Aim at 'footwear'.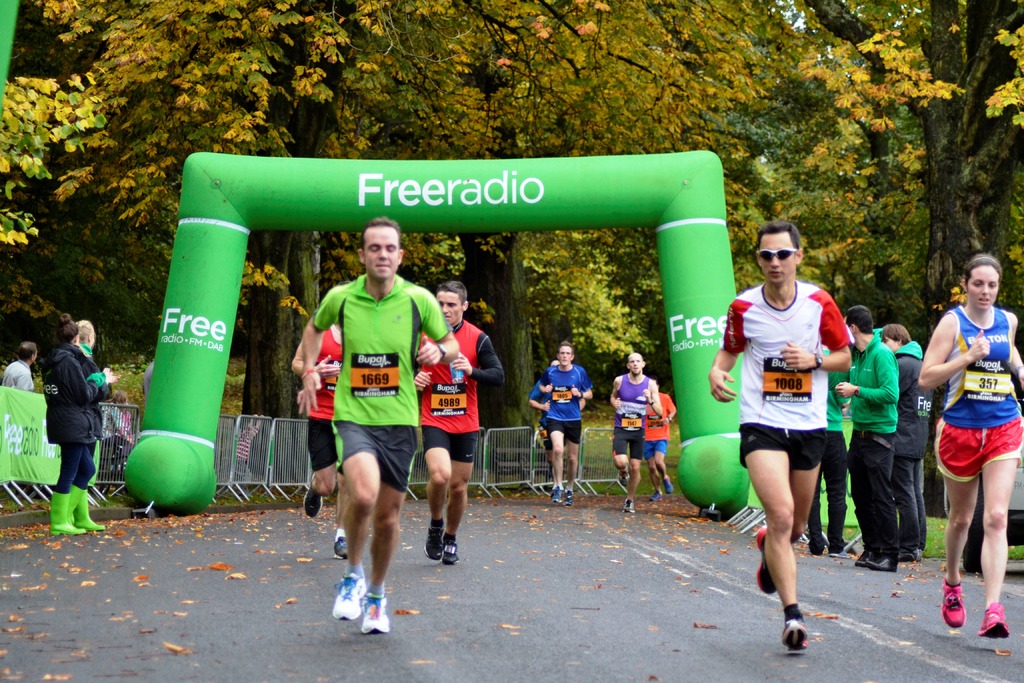
Aimed at BBox(978, 603, 1011, 639).
